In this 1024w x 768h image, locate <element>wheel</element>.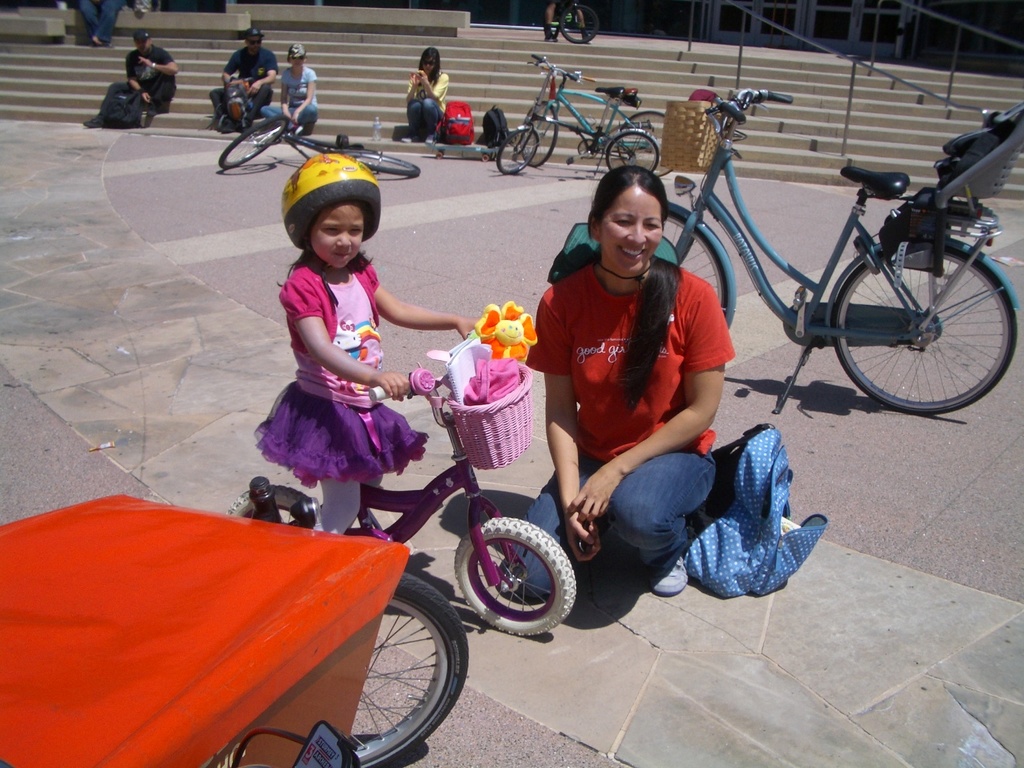
Bounding box: select_region(657, 208, 732, 322).
